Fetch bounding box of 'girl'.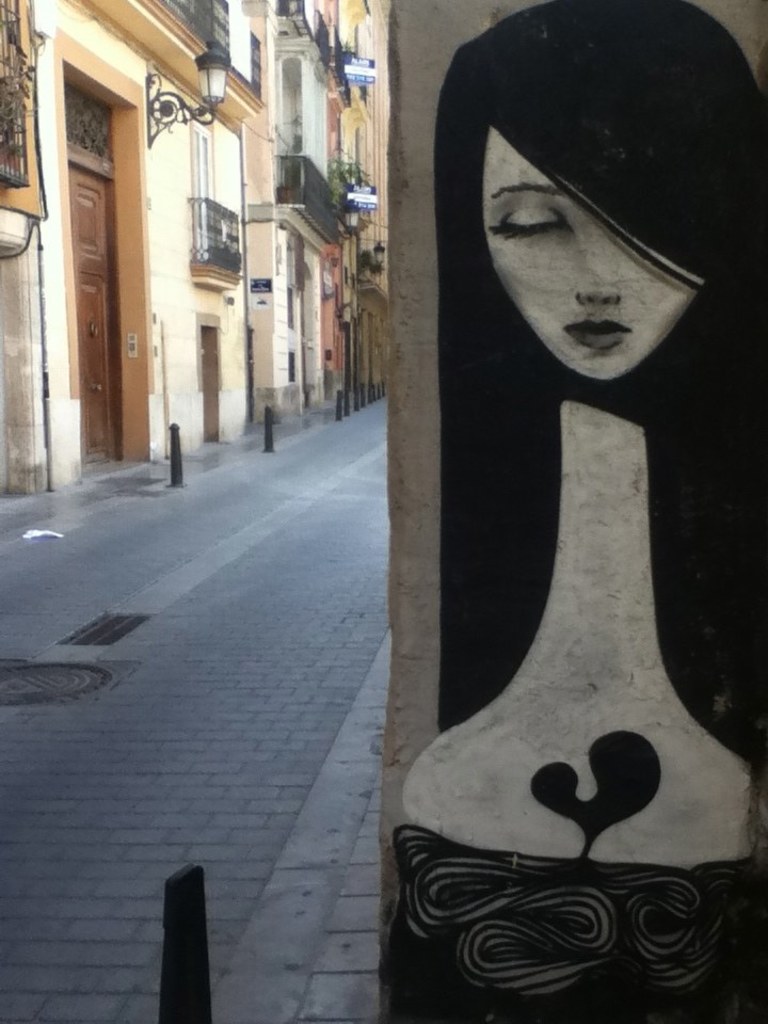
Bbox: <region>380, 0, 767, 1023</region>.
